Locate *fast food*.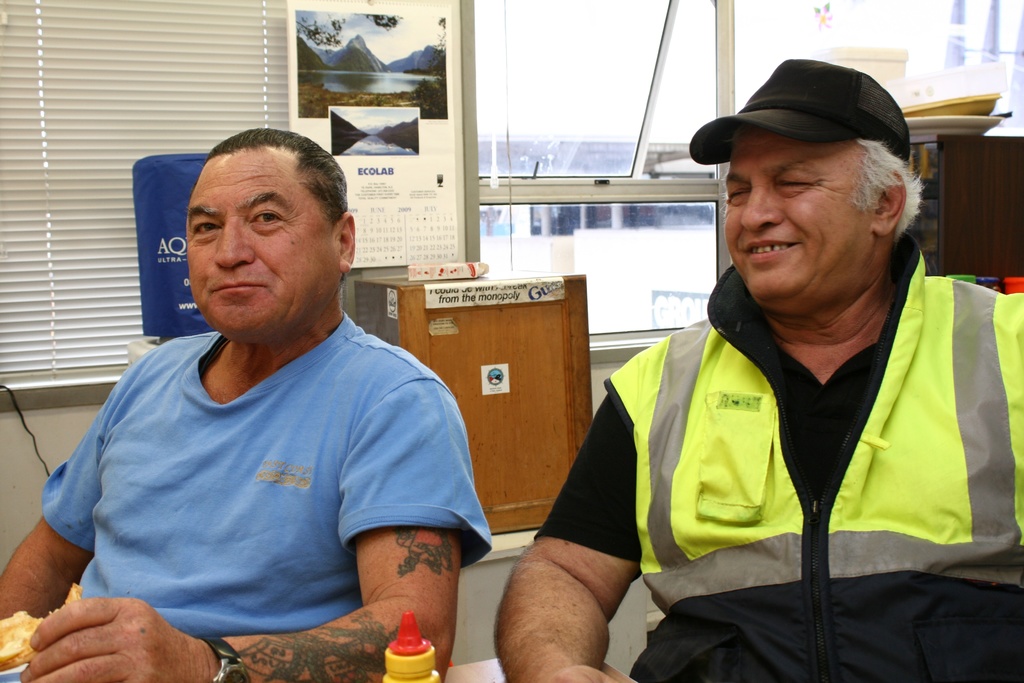
Bounding box: 0, 612, 42, 669.
